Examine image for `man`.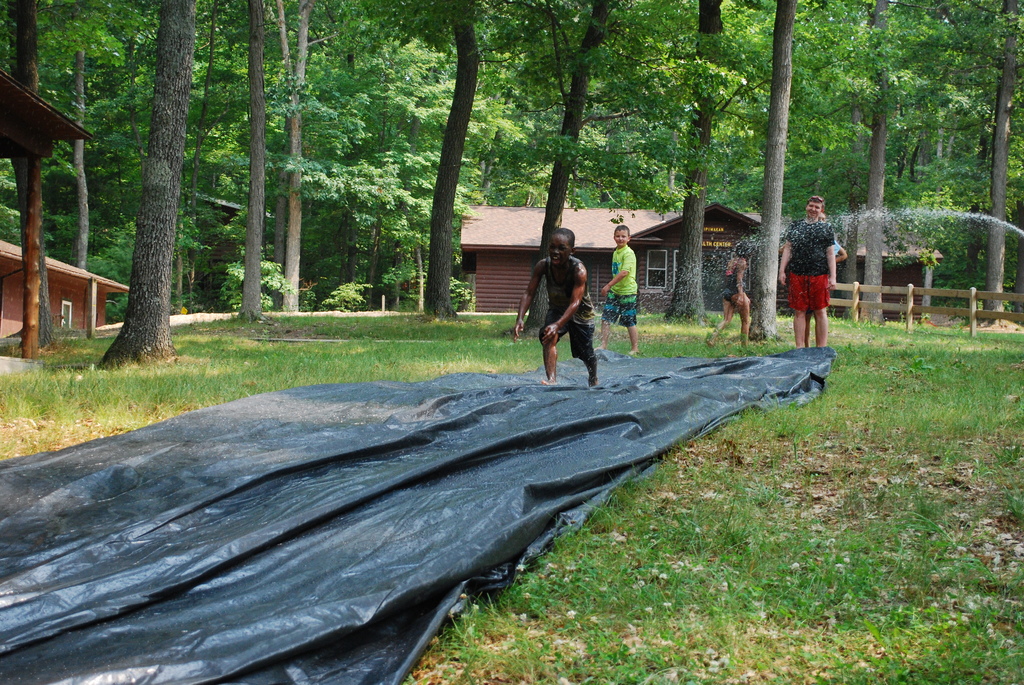
Examination result: pyautogui.locateOnScreen(507, 235, 586, 374).
